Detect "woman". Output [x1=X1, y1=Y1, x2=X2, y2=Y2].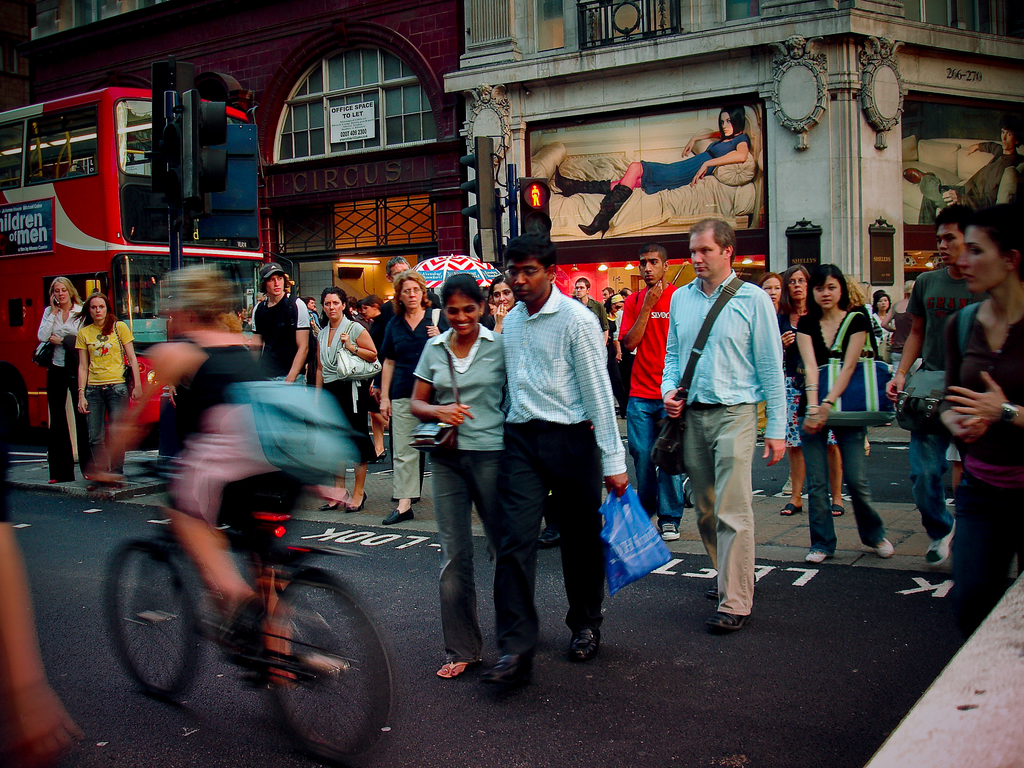
[x1=870, y1=289, x2=895, y2=364].
